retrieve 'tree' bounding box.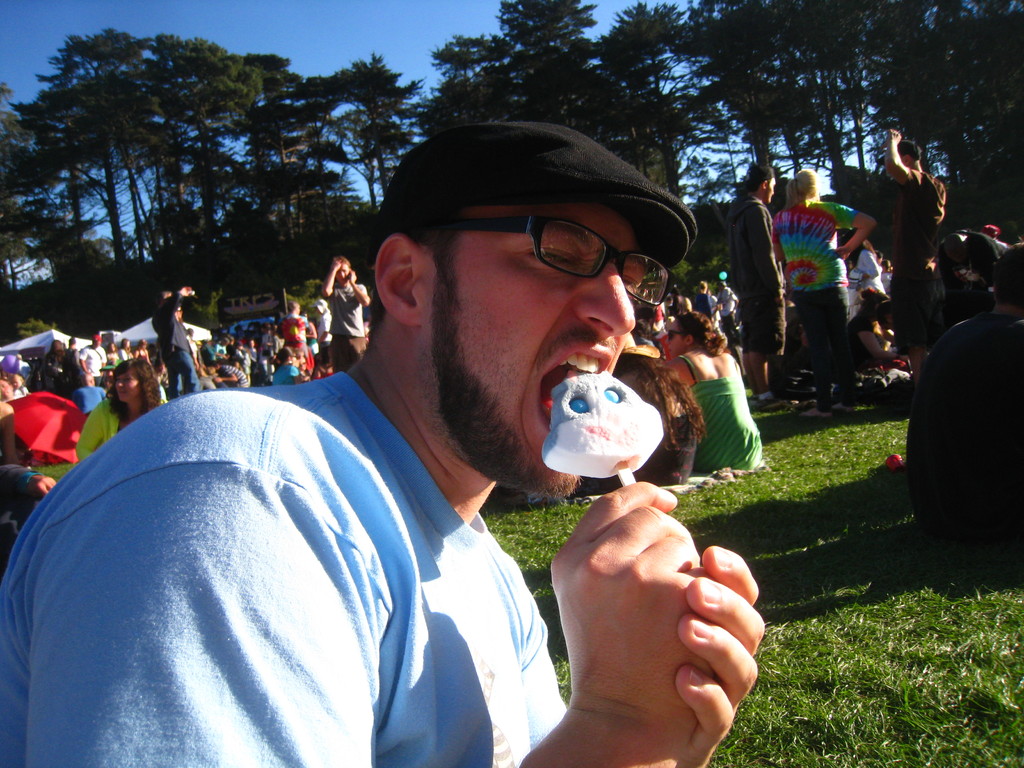
Bounding box: (141,34,250,326).
